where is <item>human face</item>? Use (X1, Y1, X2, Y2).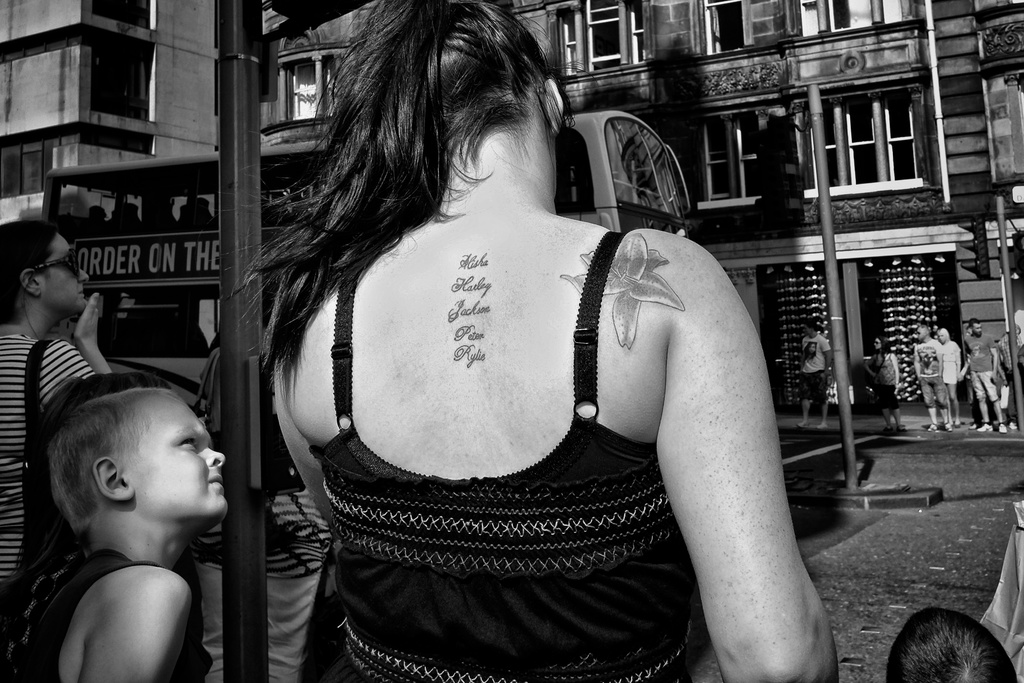
(138, 396, 232, 517).
